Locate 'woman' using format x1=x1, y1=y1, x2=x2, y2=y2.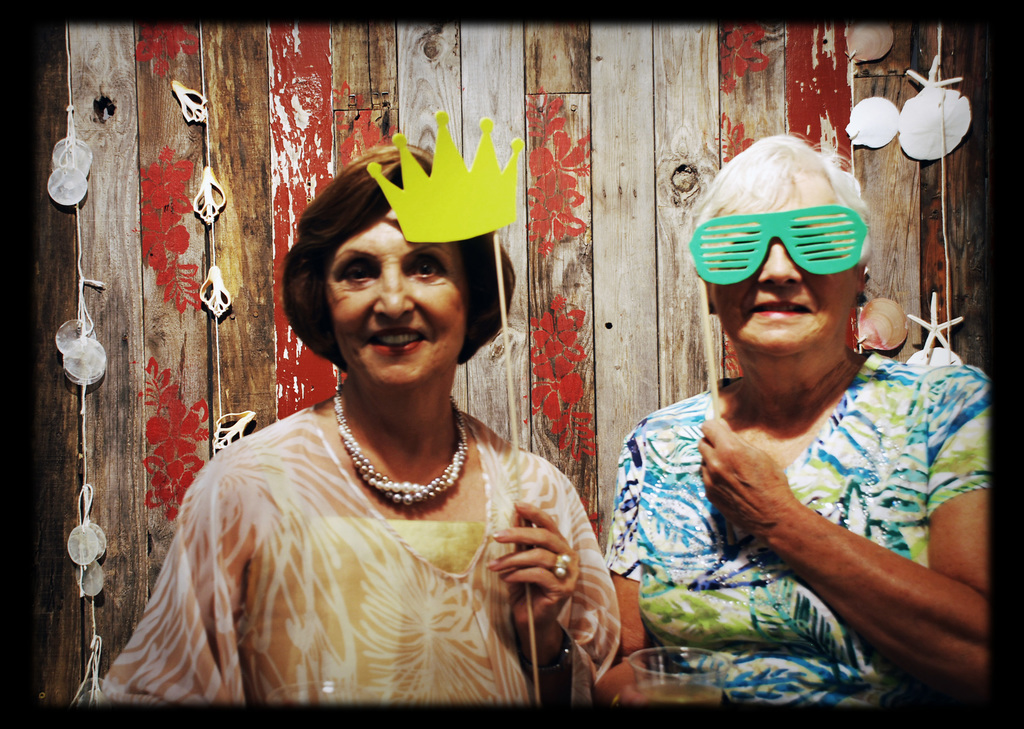
x1=598, y1=133, x2=996, y2=707.
